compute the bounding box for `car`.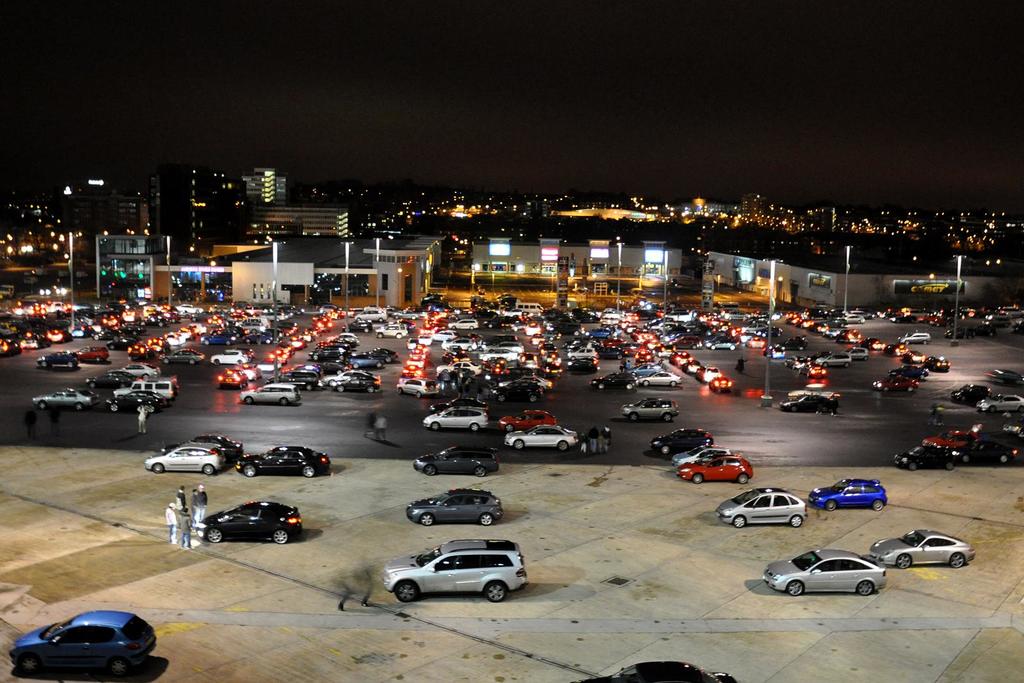
[810, 479, 887, 512].
